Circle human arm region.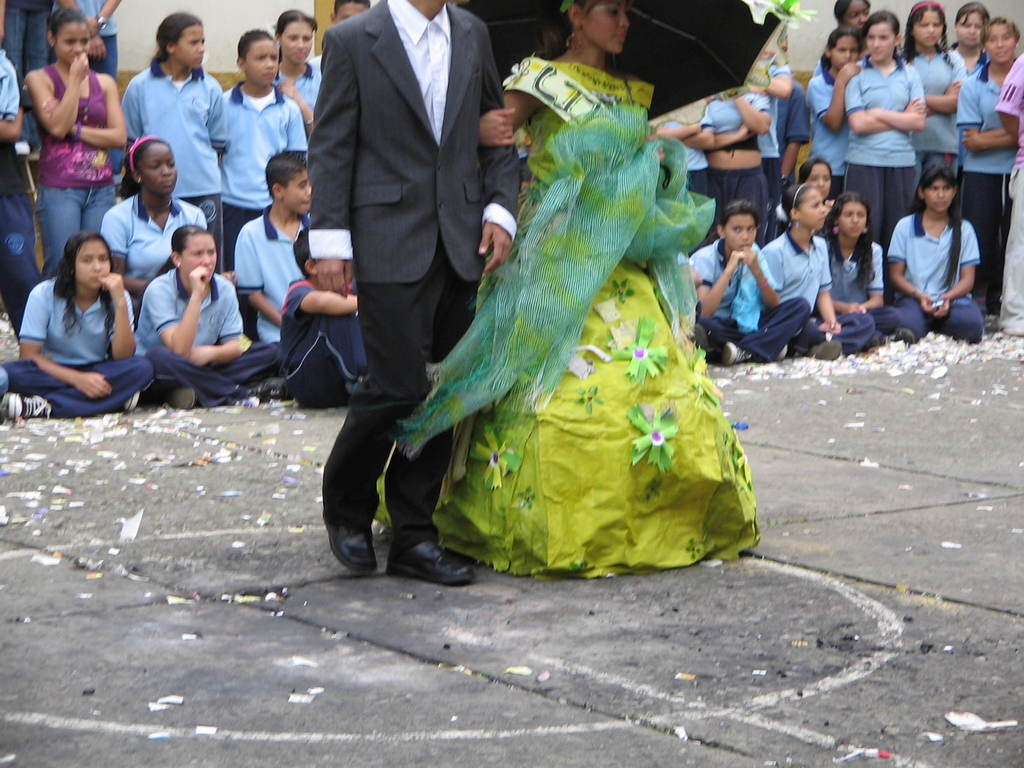
Region: detection(310, 30, 366, 294).
